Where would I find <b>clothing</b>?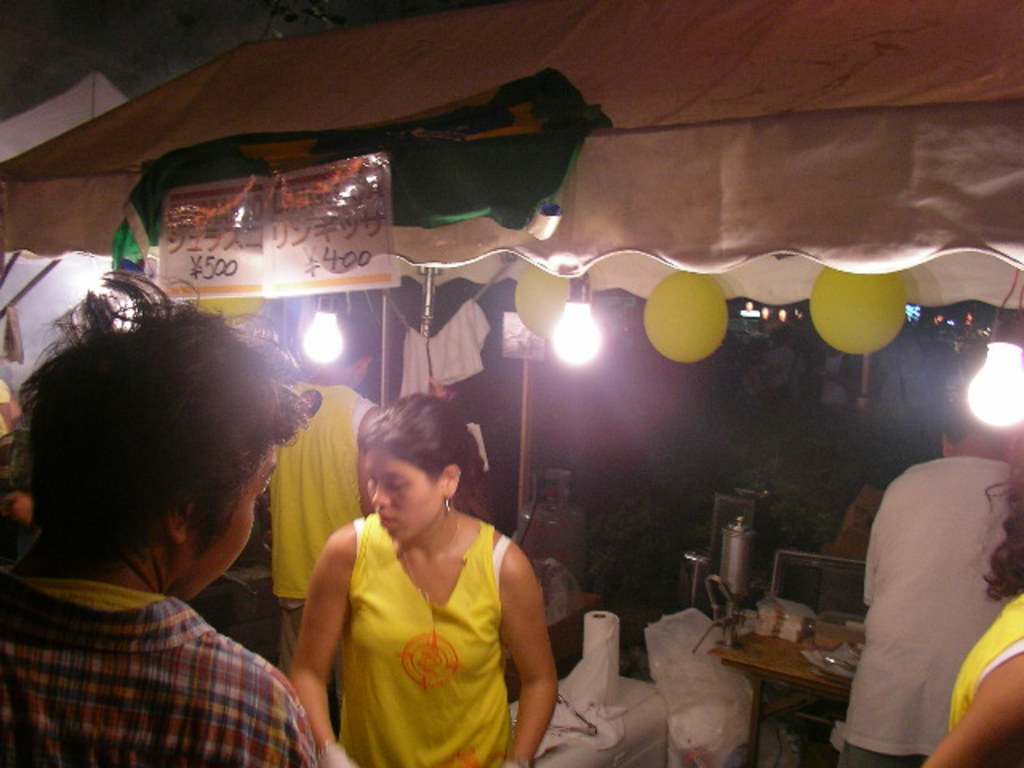
At {"x1": 942, "y1": 589, "x2": 1022, "y2": 766}.
